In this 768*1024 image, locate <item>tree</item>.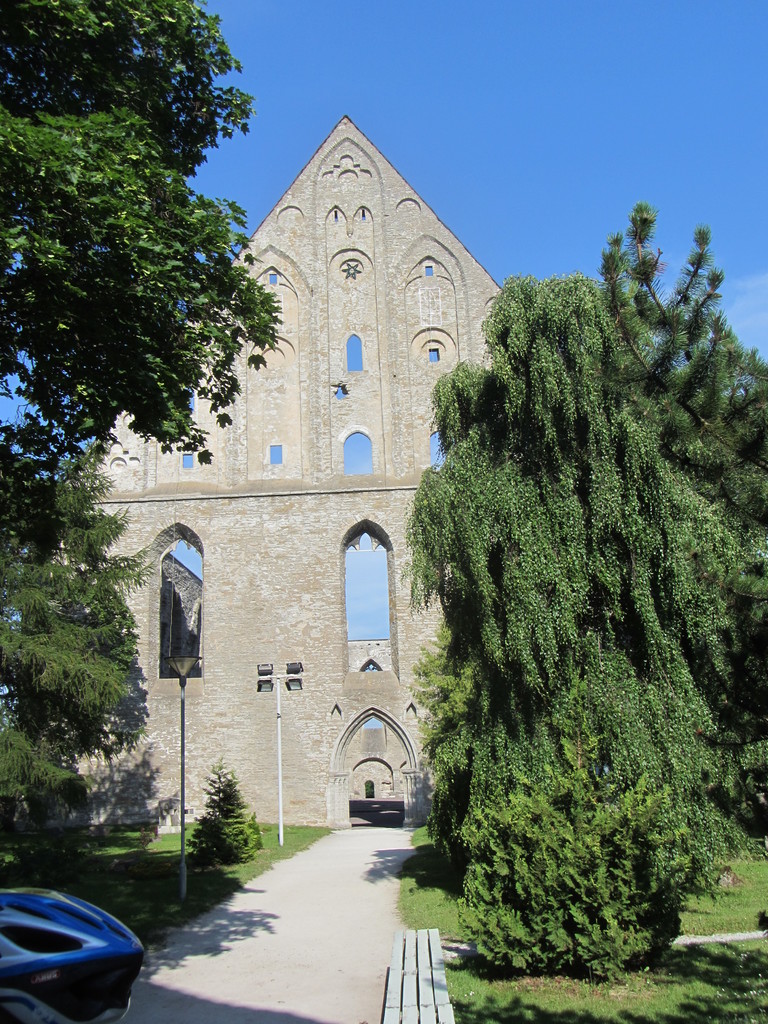
Bounding box: <region>0, 412, 150, 812</region>.
